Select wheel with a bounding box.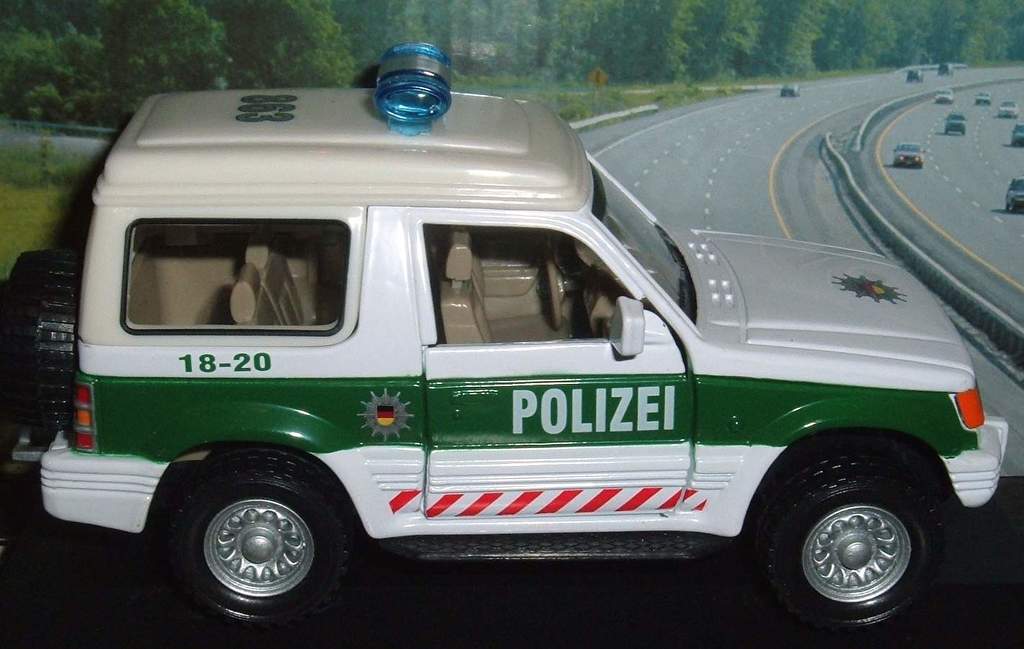
[x1=9, y1=251, x2=81, y2=440].
